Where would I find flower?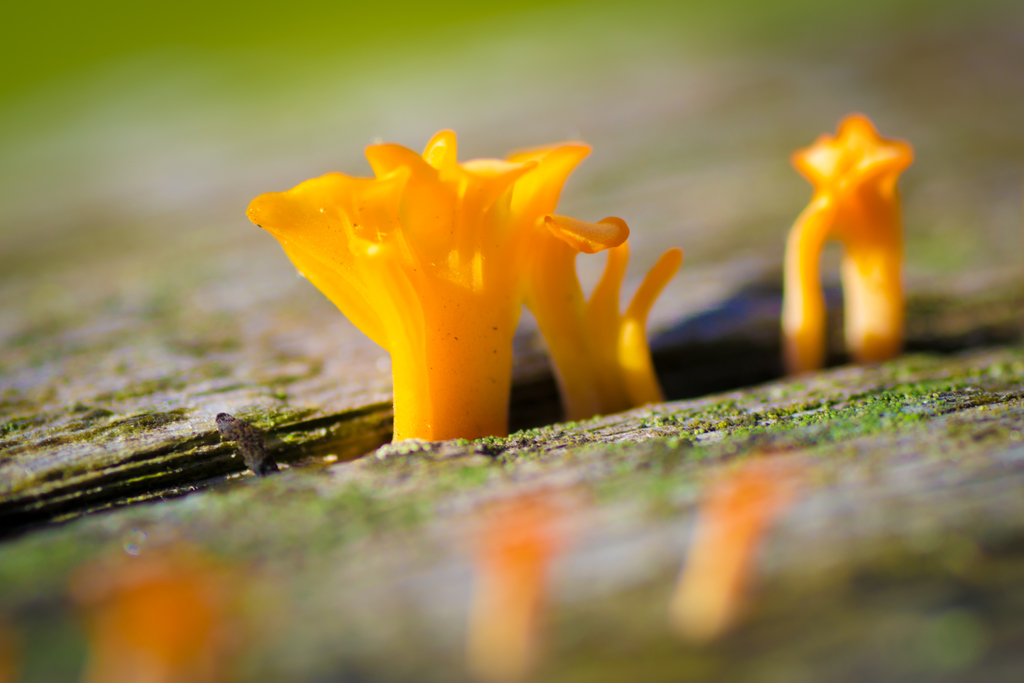
At detection(499, 142, 677, 424).
